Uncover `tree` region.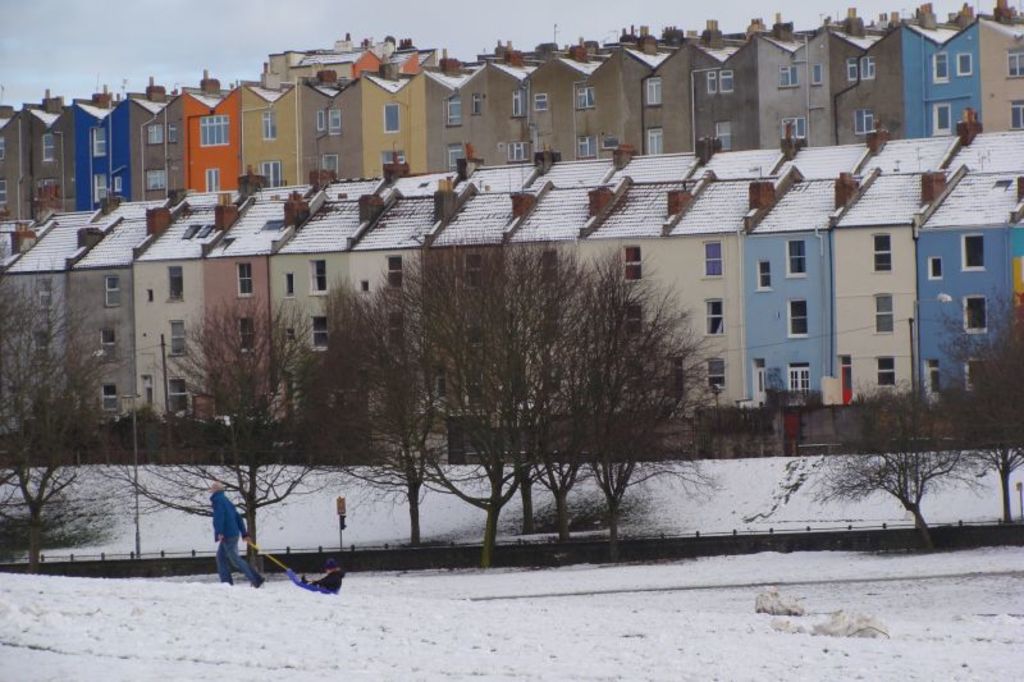
Uncovered: box=[851, 389, 979, 535].
